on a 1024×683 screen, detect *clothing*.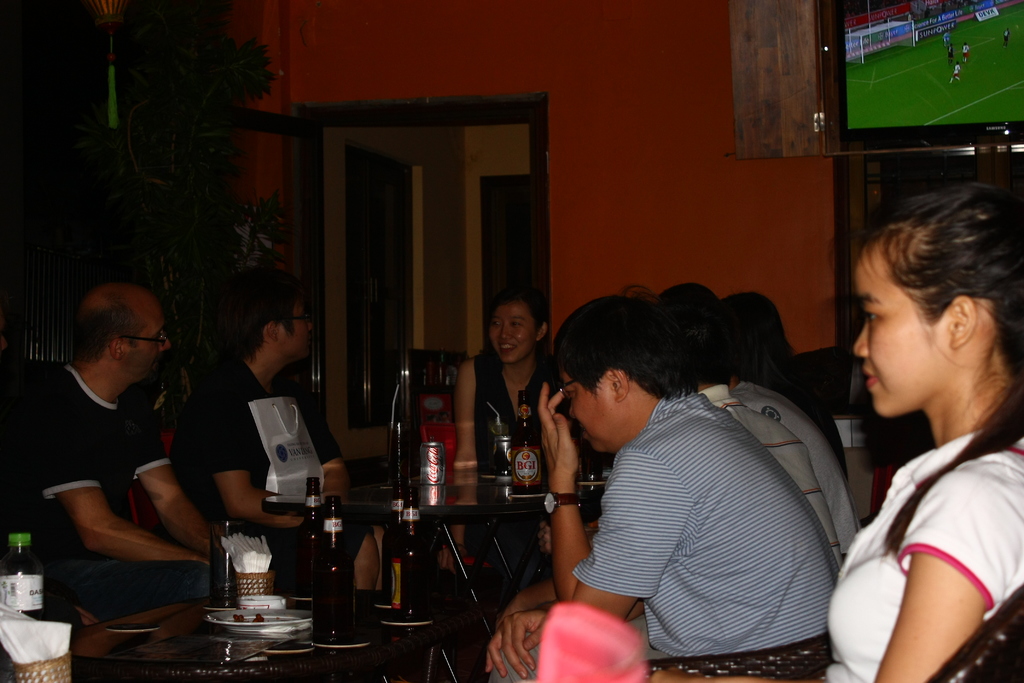
151 356 342 532.
